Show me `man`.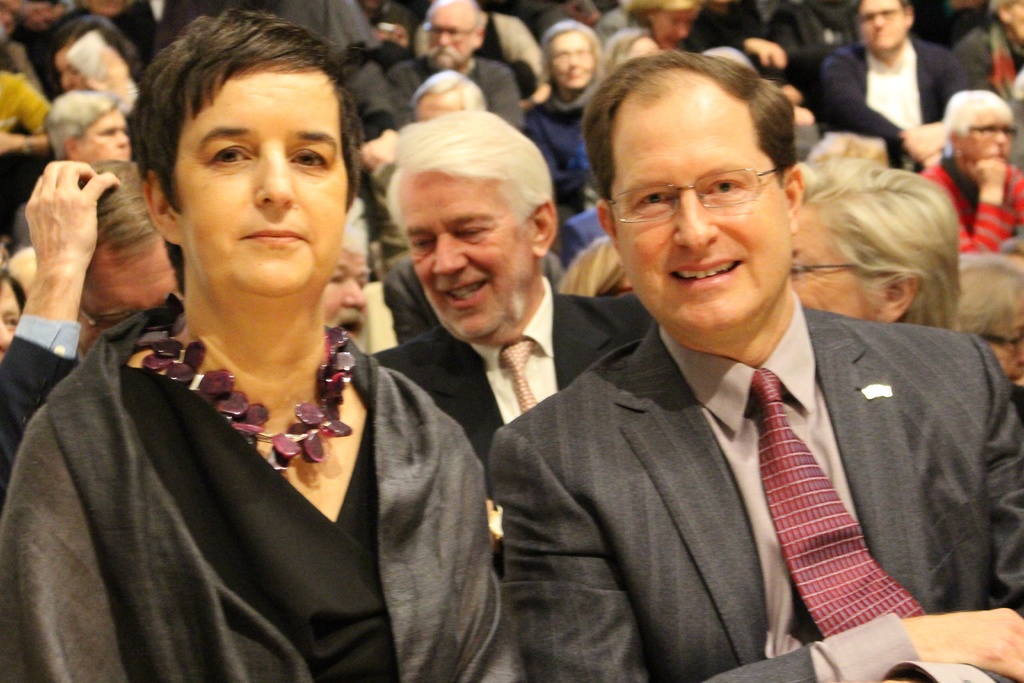
`man` is here: (792, 151, 979, 346).
